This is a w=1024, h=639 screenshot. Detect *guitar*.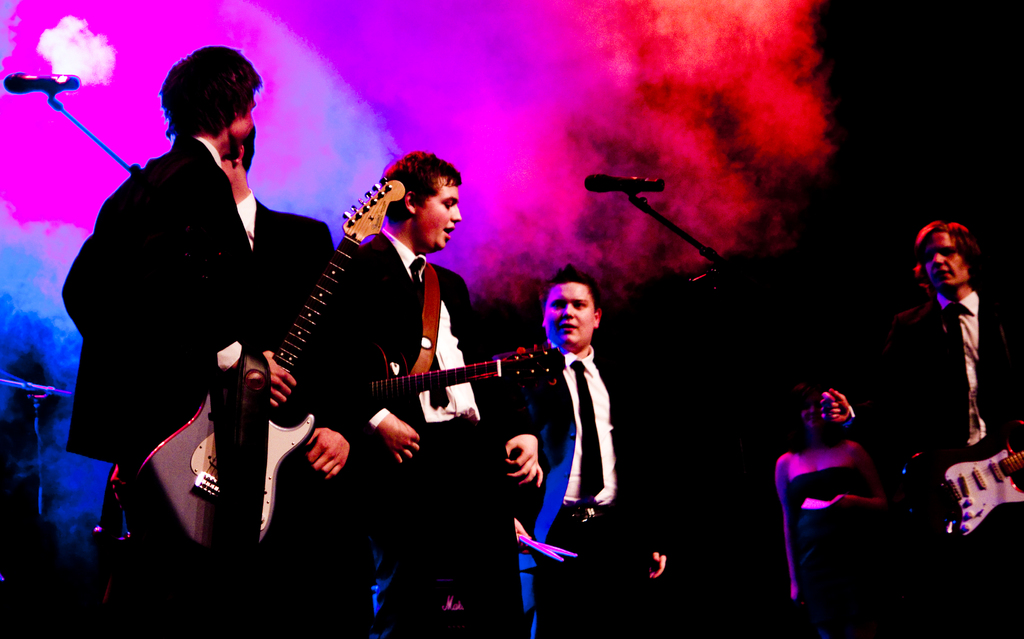
356/334/561/427.
